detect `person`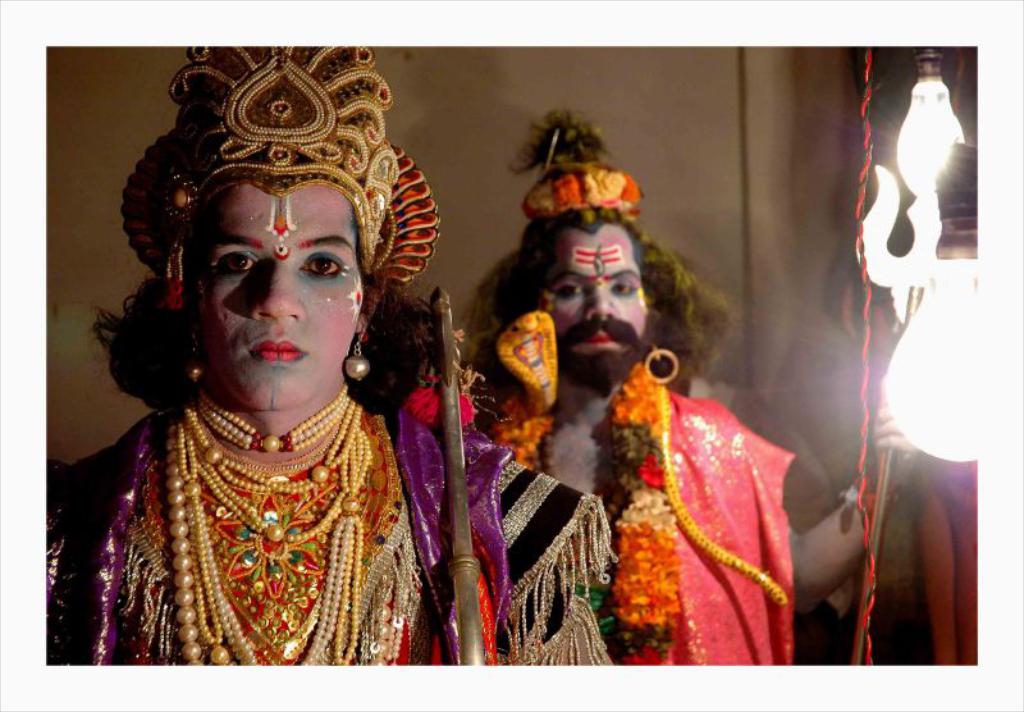
42,45,612,675
